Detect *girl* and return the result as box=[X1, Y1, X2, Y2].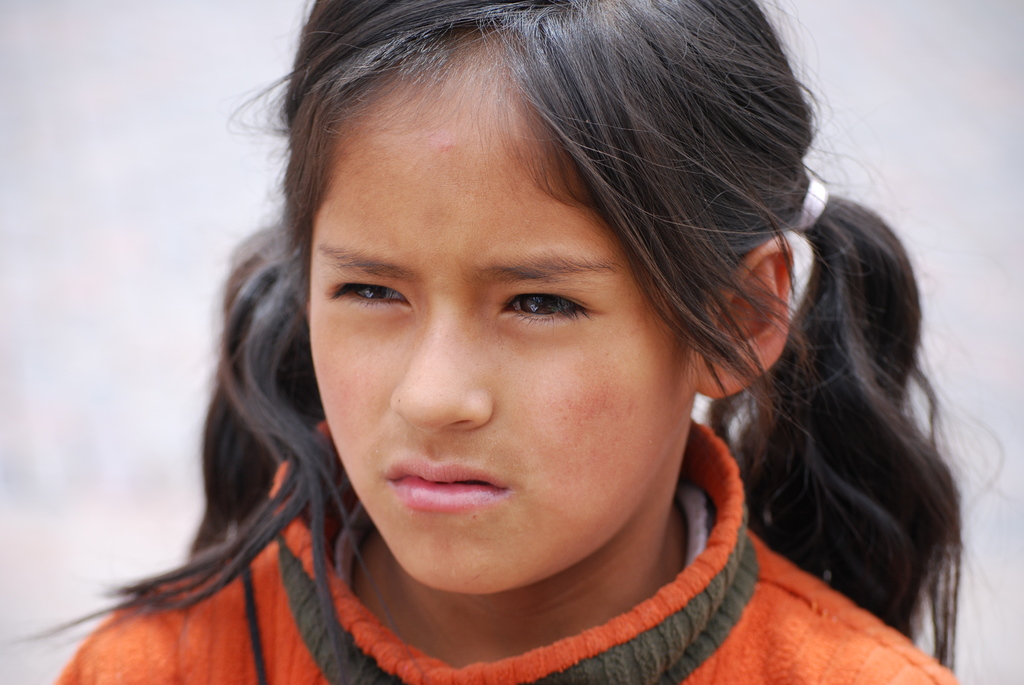
box=[1, 0, 1009, 684].
